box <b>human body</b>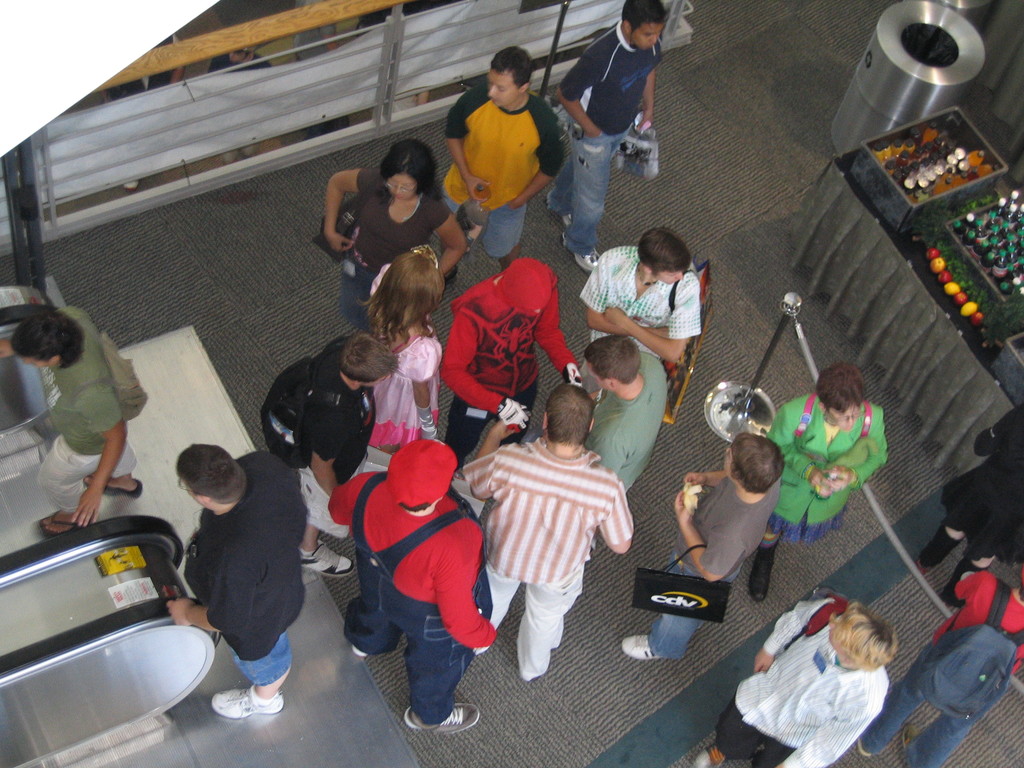
bbox=(328, 164, 470, 315)
